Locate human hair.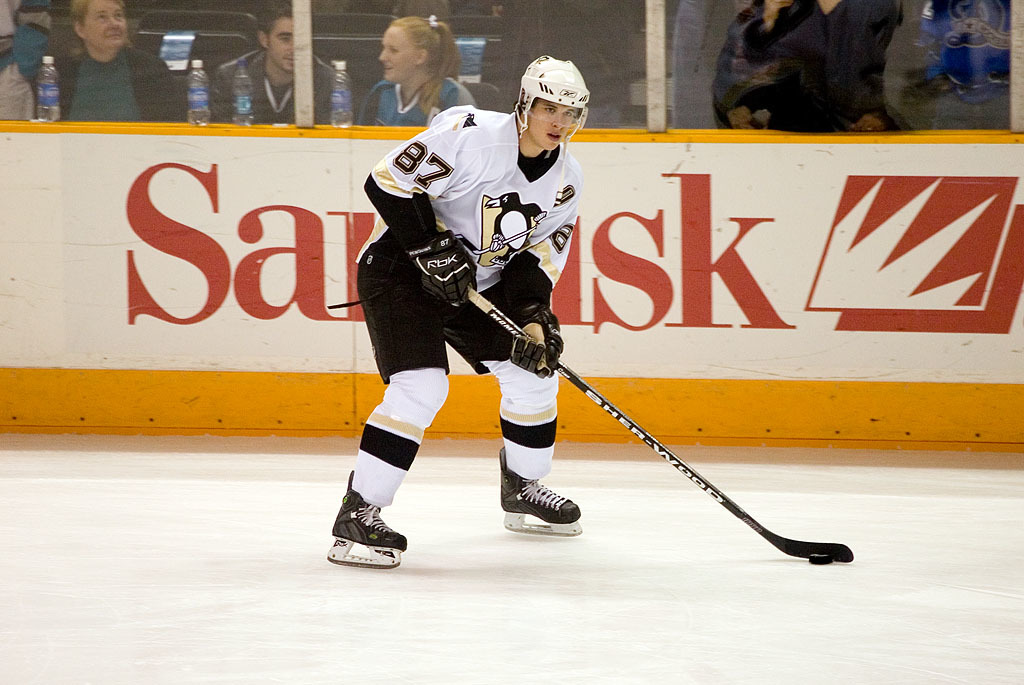
Bounding box: 68,0,118,23.
